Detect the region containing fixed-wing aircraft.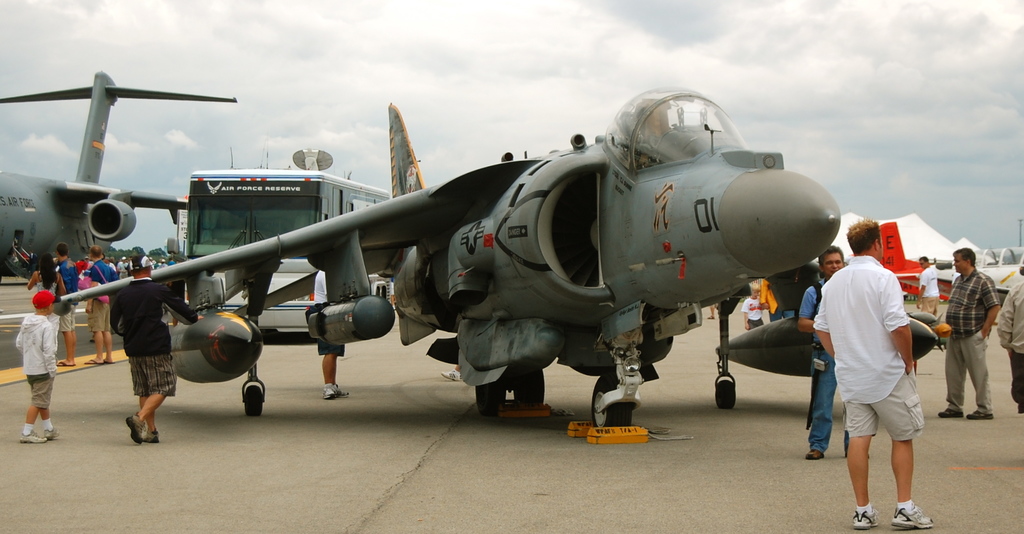
x1=0, y1=56, x2=234, y2=282.
